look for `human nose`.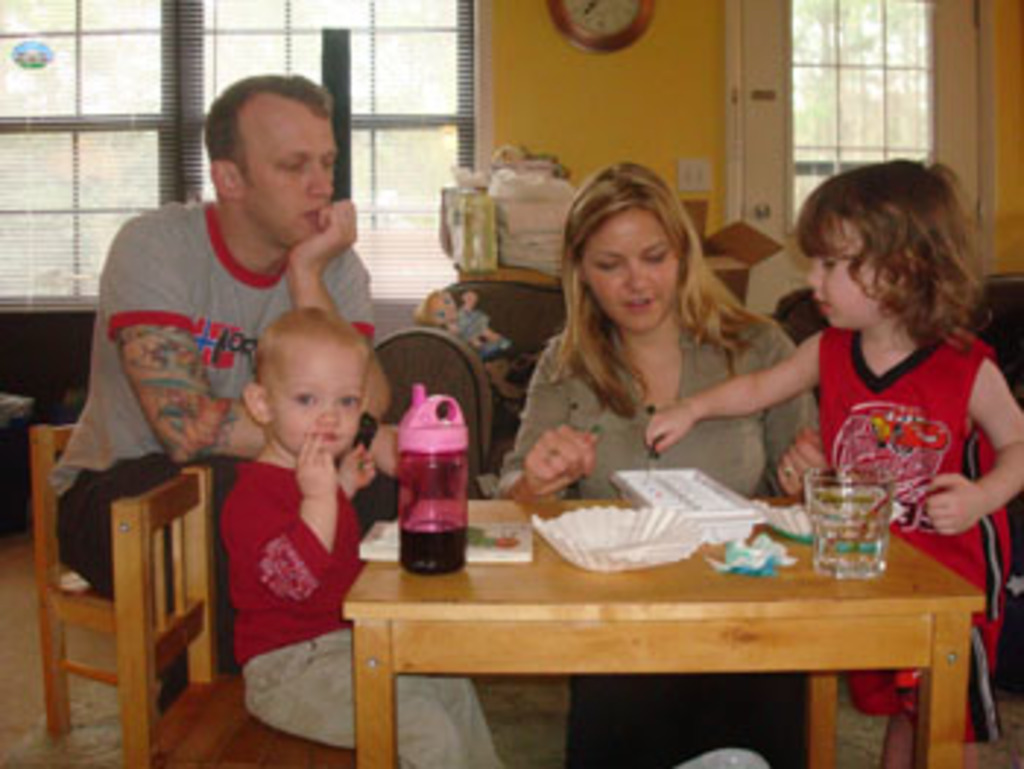
Found: [x1=805, y1=260, x2=825, y2=295].
